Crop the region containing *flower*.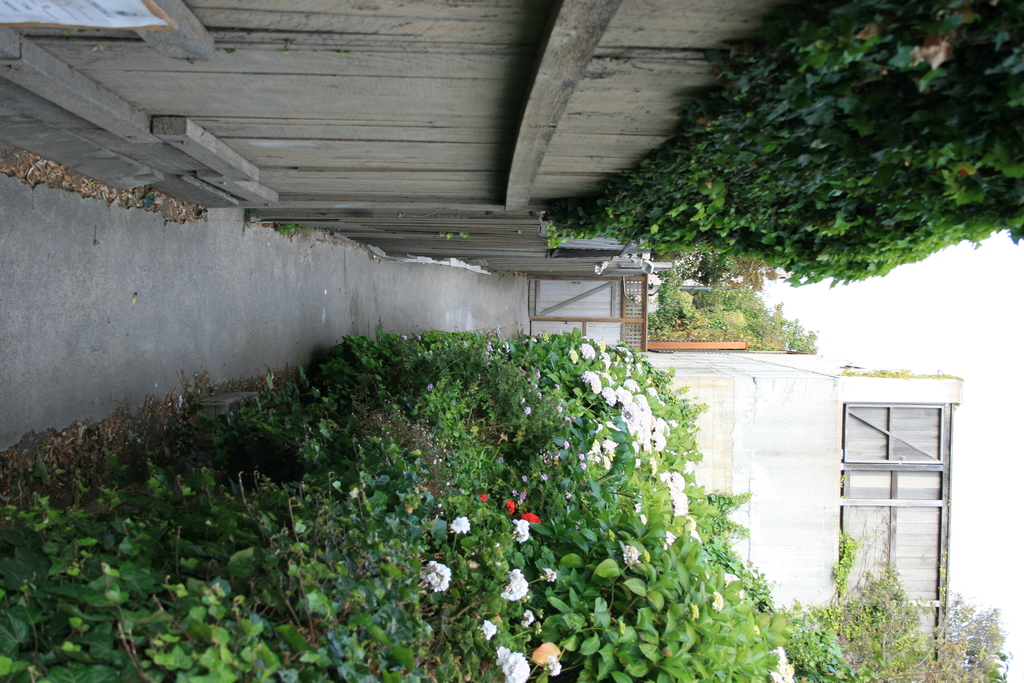
Crop region: [765,648,795,682].
